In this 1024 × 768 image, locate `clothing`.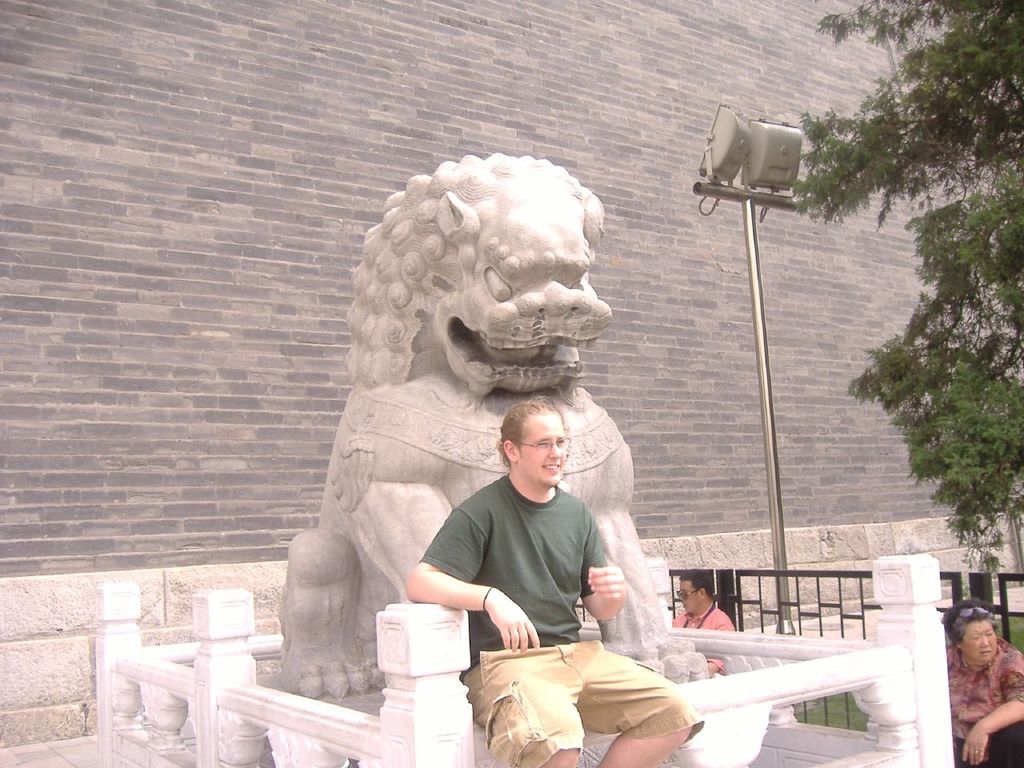
Bounding box: select_region(418, 476, 711, 760).
